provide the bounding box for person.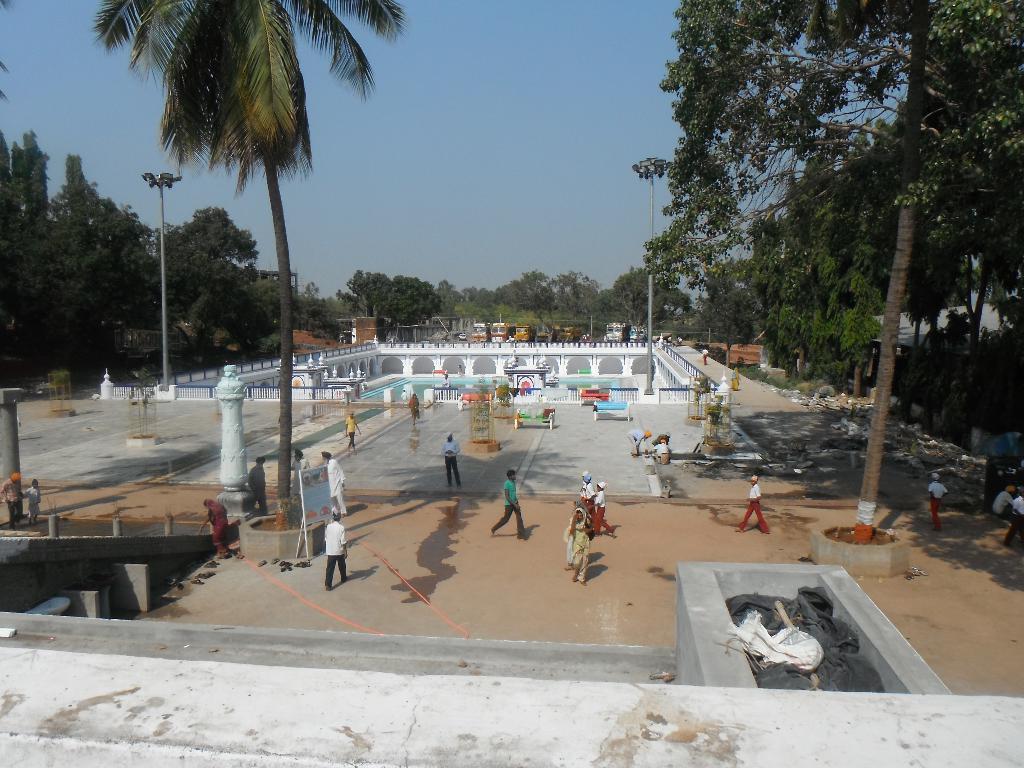
region(284, 447, 309, 490).
